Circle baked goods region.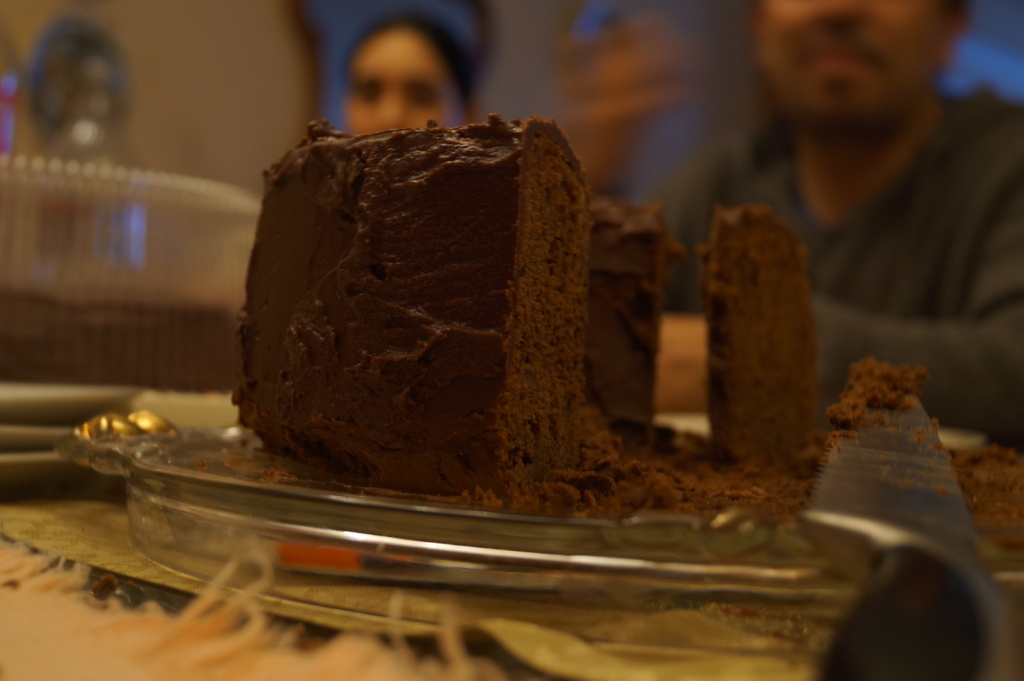
Region: {"left": 244, "top": 120, "right": 678, "bottom": 520}.
